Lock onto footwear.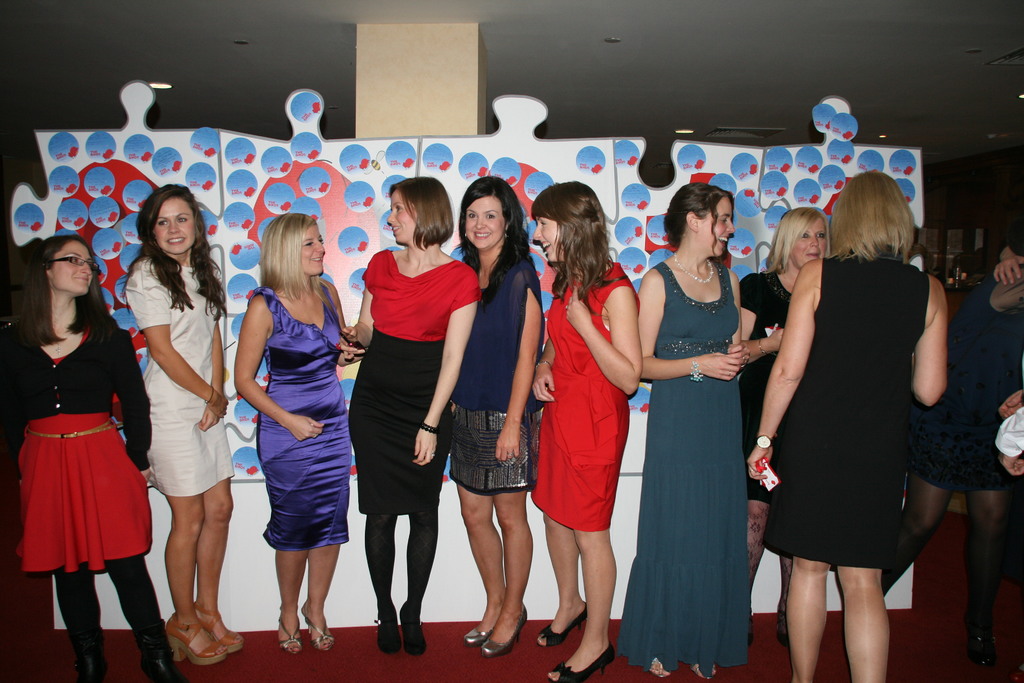
Locked: detection(132, 623, 187, 682).
